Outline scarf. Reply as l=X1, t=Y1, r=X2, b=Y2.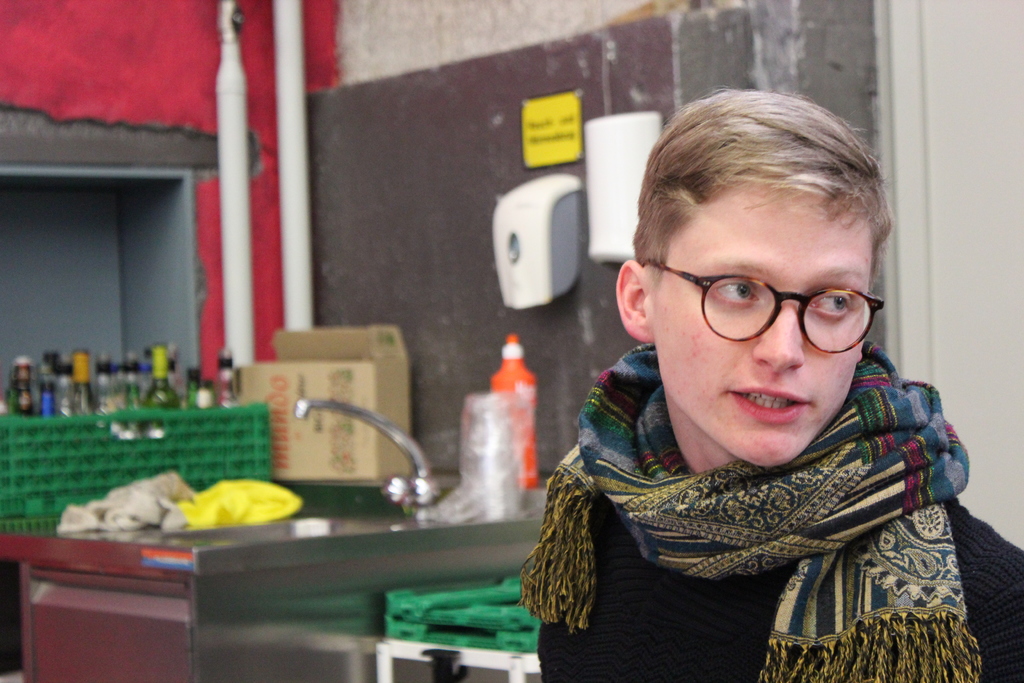
l=512, t=332, r=976, b=682.
